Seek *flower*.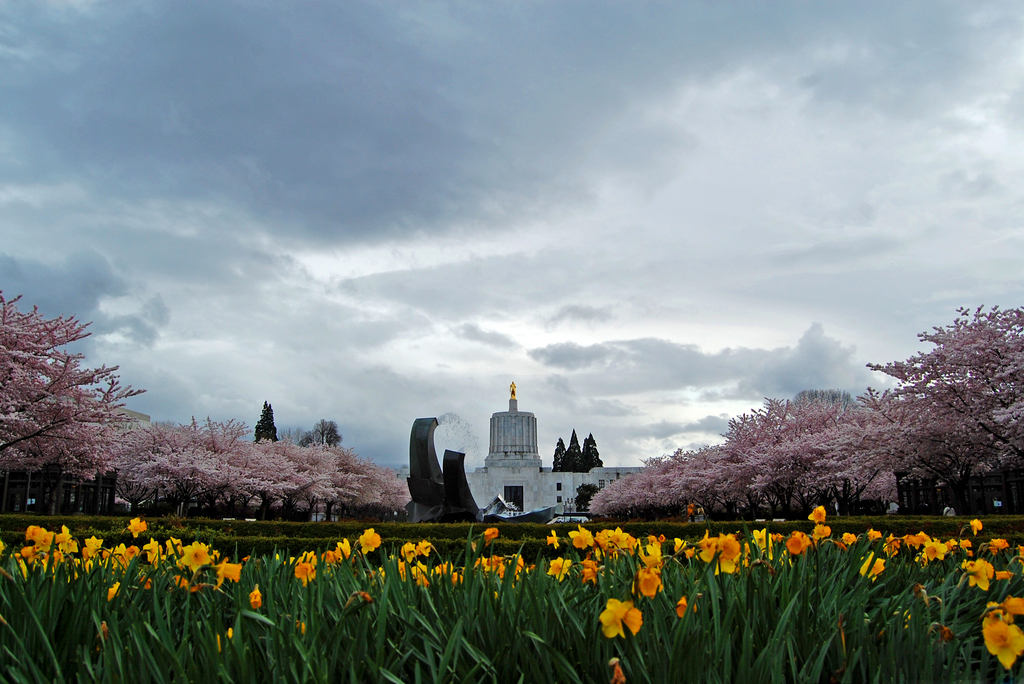
[x1=227, y1=628, x2=232, y2=638].
